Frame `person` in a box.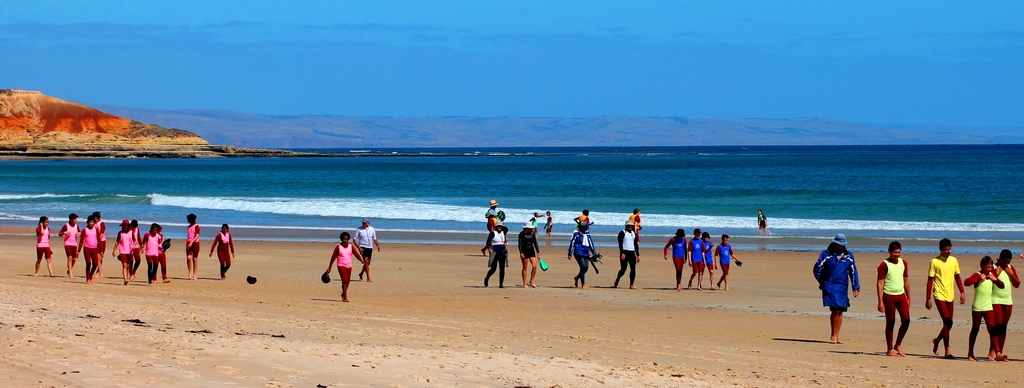
[x1=756, y1=207, x2=767, y2=232].
